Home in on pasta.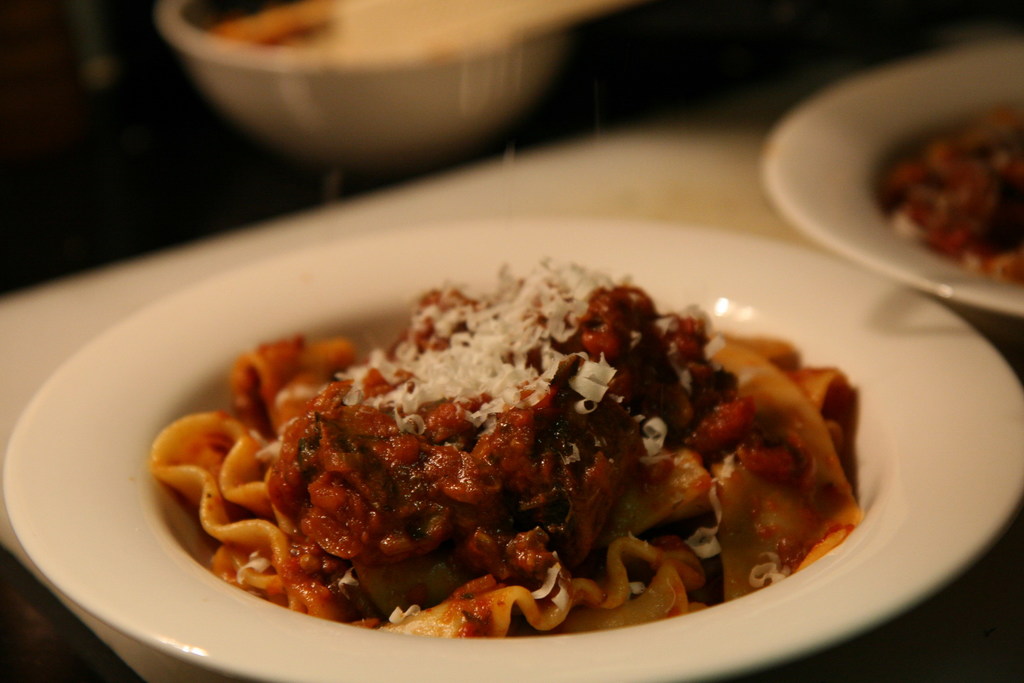
Homed in at [153,253,841,625].
